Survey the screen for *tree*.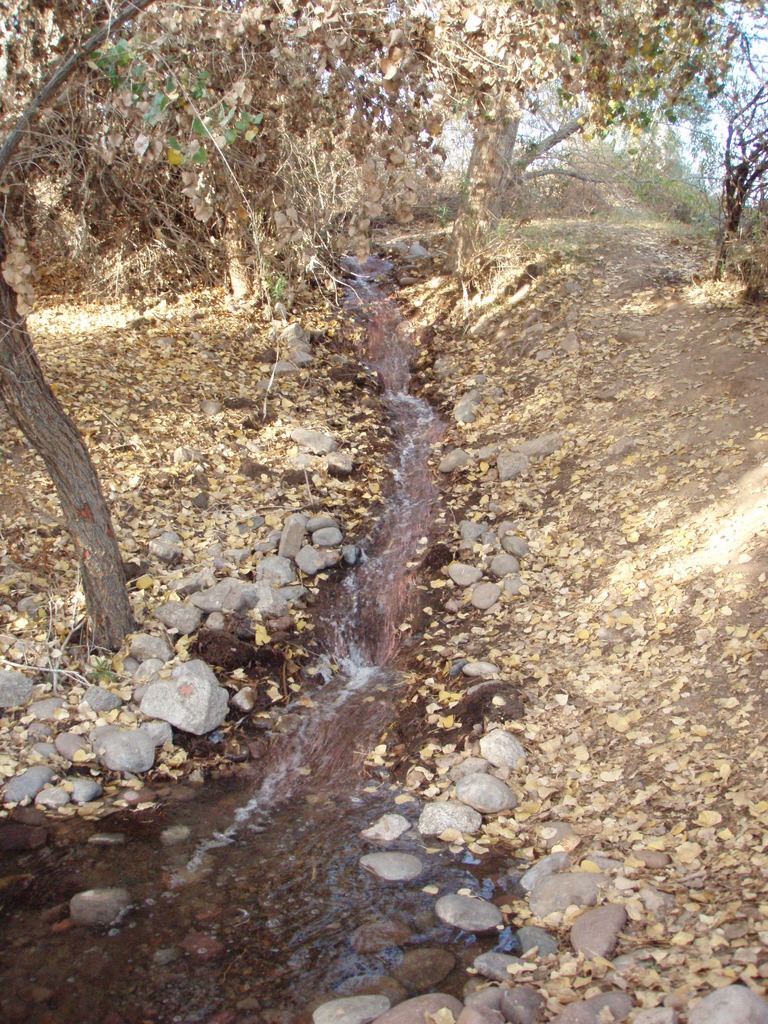
Survey found: 0,0,157,647.
